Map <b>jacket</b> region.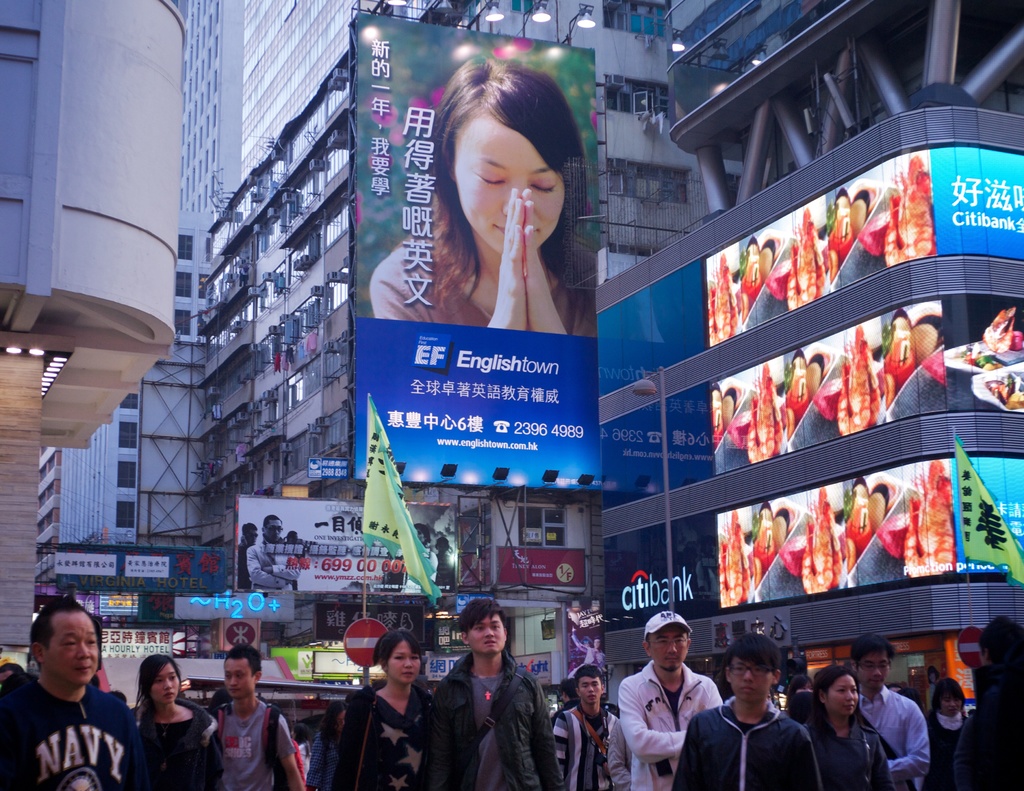
Mapped to 673 700 819 790.
